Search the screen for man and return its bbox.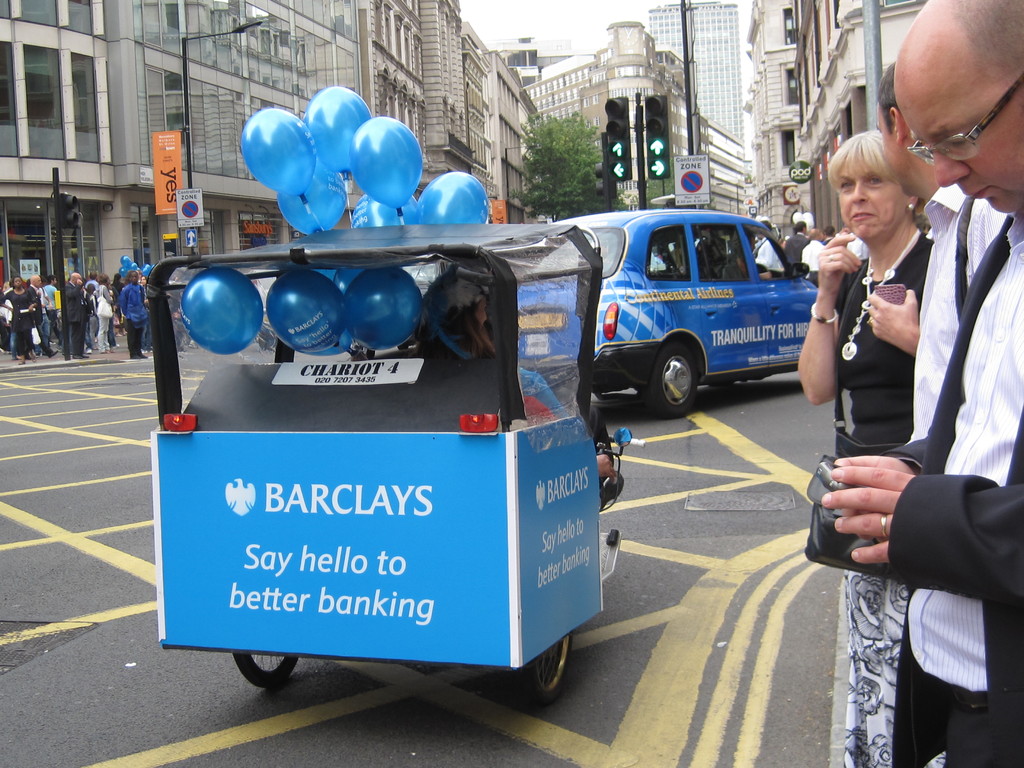
Found: (41, 274, 61, 355).
